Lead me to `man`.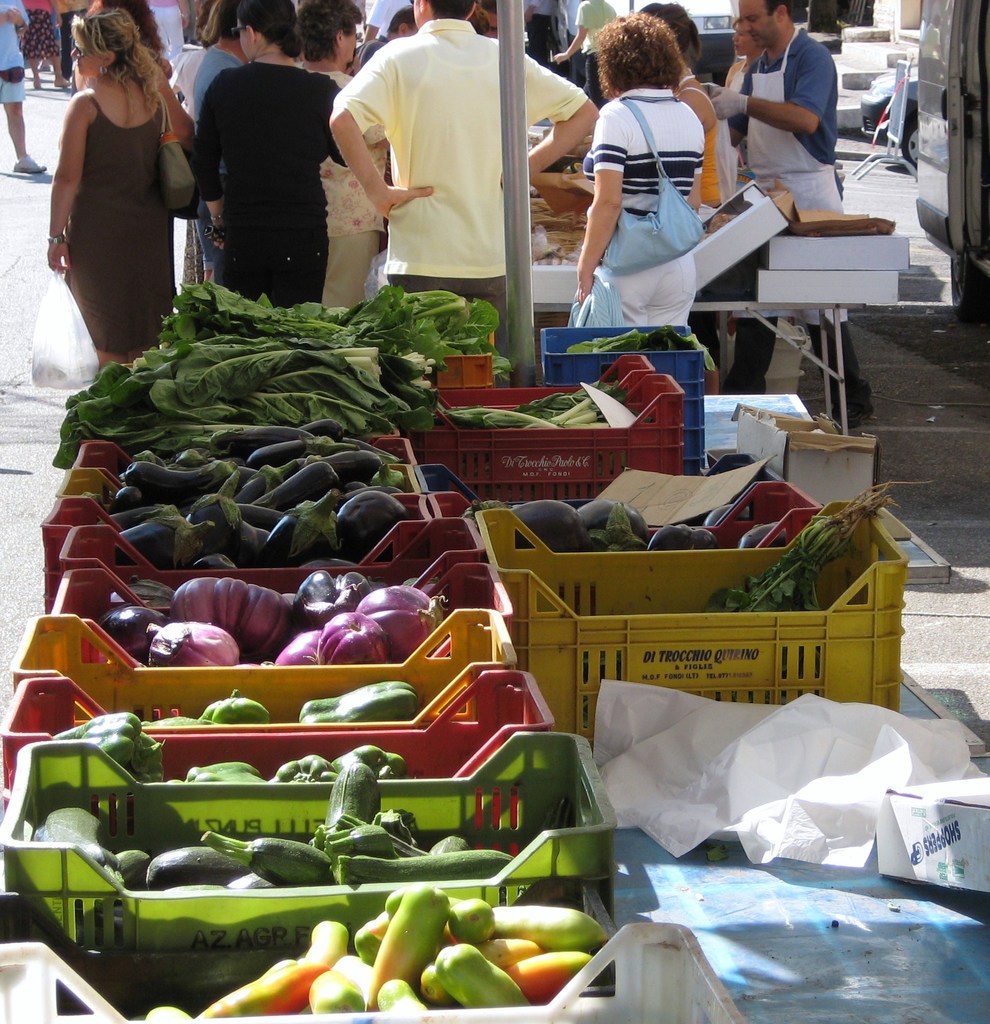
Lead to <region>315, 7, 583, 320</region>.
